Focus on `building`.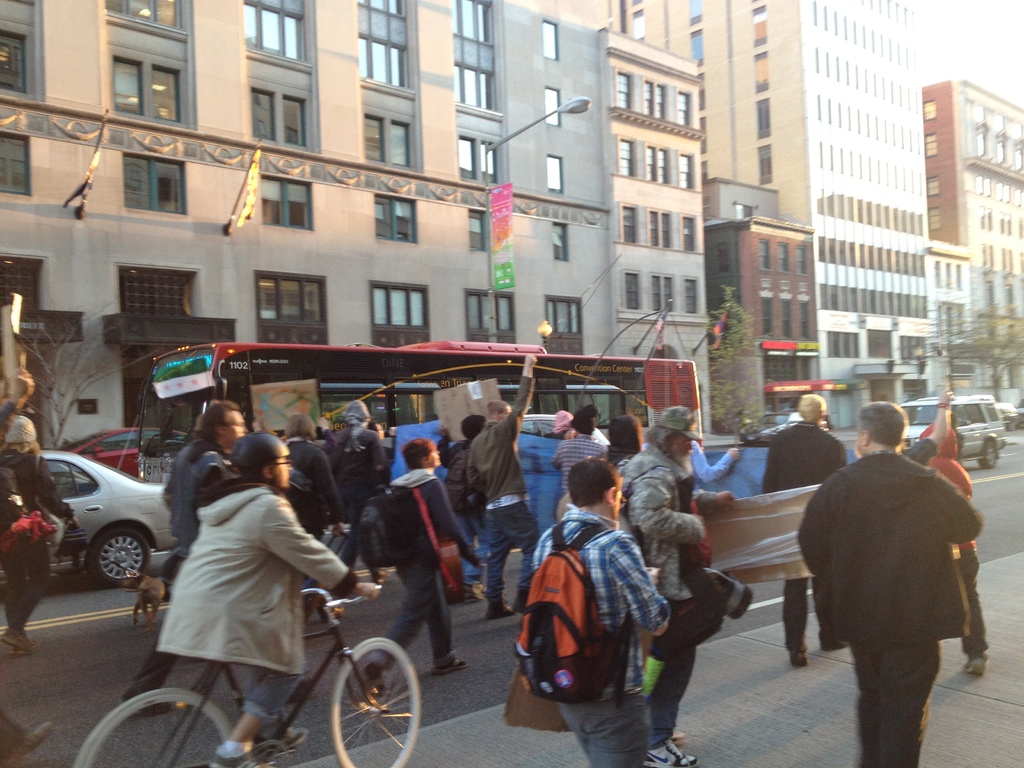
Focused at pyautogui.locateOnScreen(927, 241, 980, 397).
